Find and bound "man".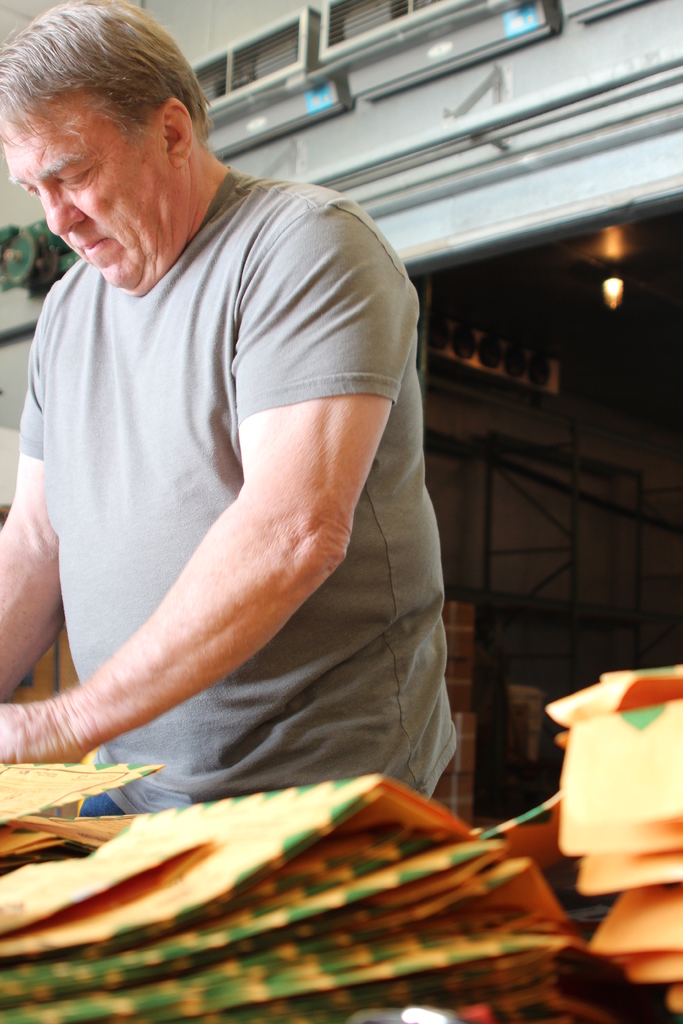
Bound: 2,4,468,819.
